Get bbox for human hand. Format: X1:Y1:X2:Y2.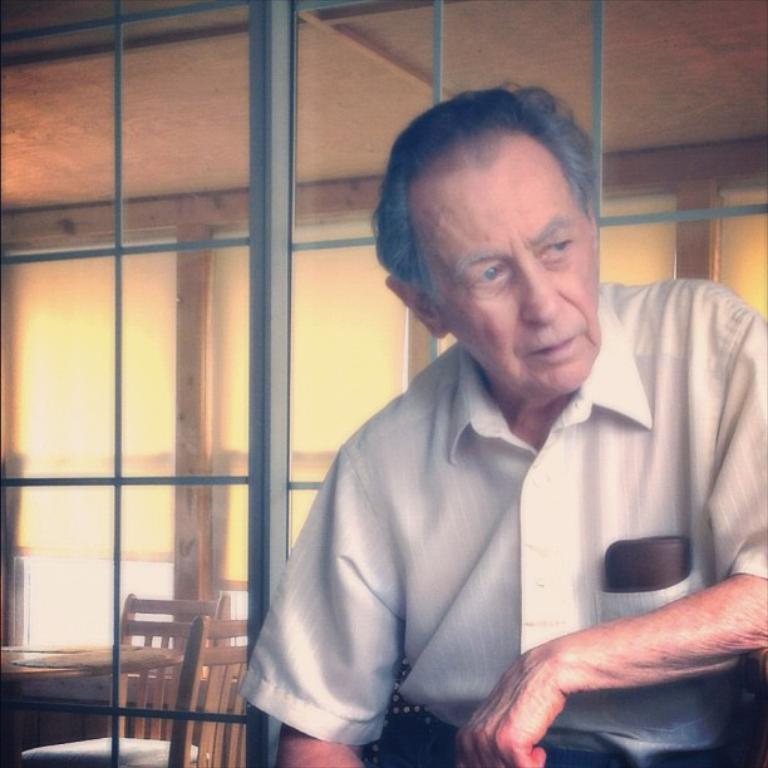
471:577:767:744.
